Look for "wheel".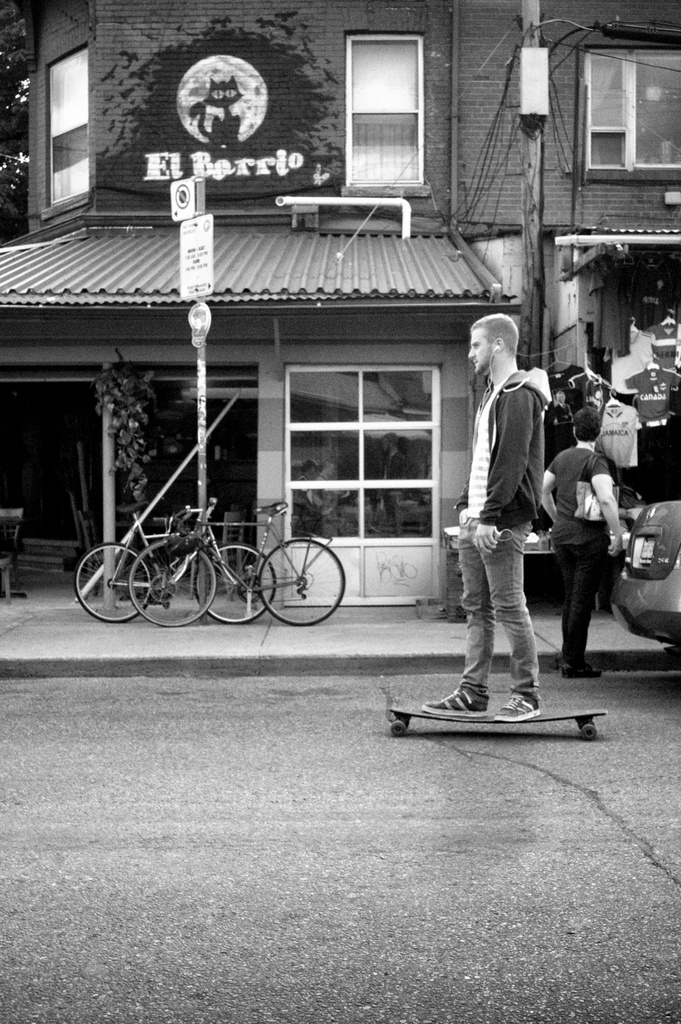
Found: (261, 536, 345, 622).
